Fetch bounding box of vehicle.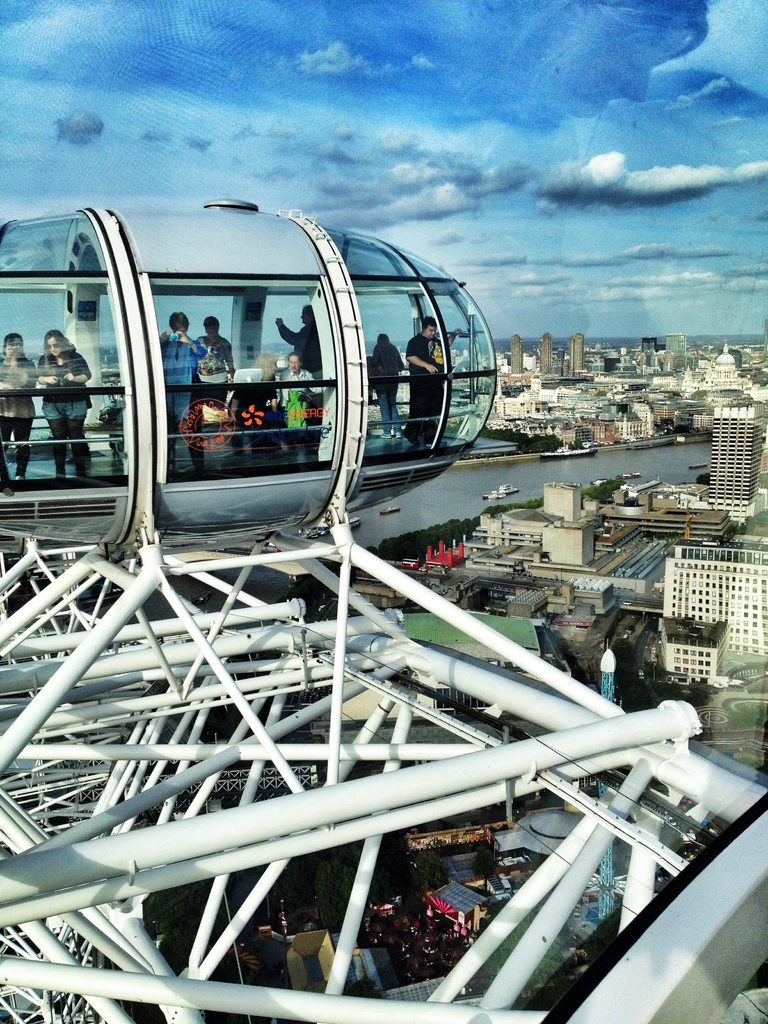
Bbox: 492, 481, 524, 495.
